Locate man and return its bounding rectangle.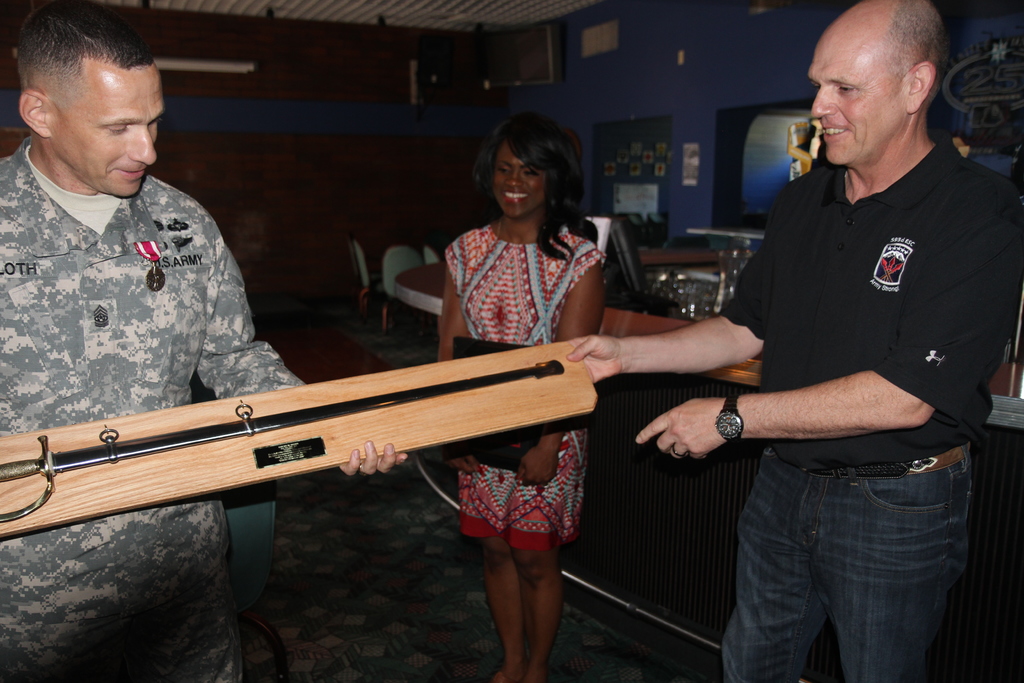
0,0,406,682.
